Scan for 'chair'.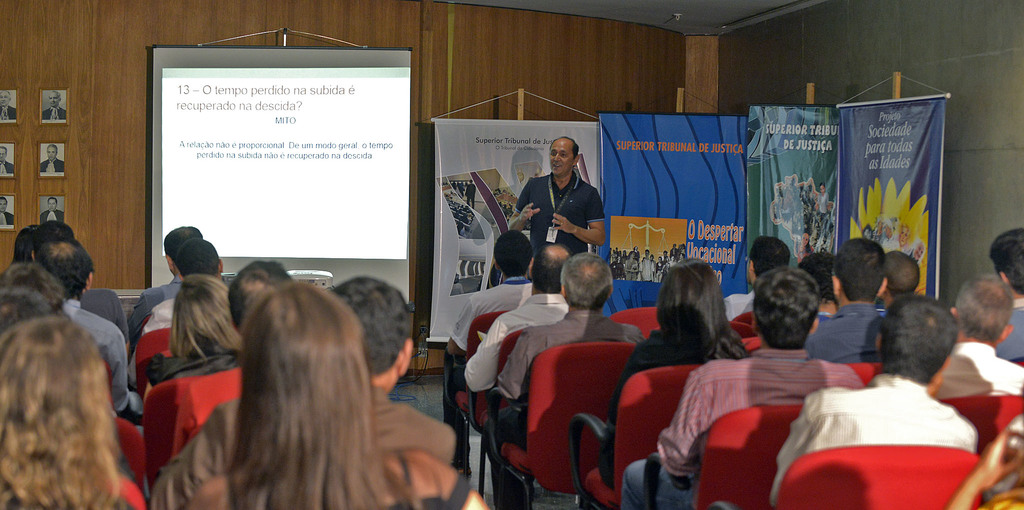
Scan result: [687, 402, 803, 509].
